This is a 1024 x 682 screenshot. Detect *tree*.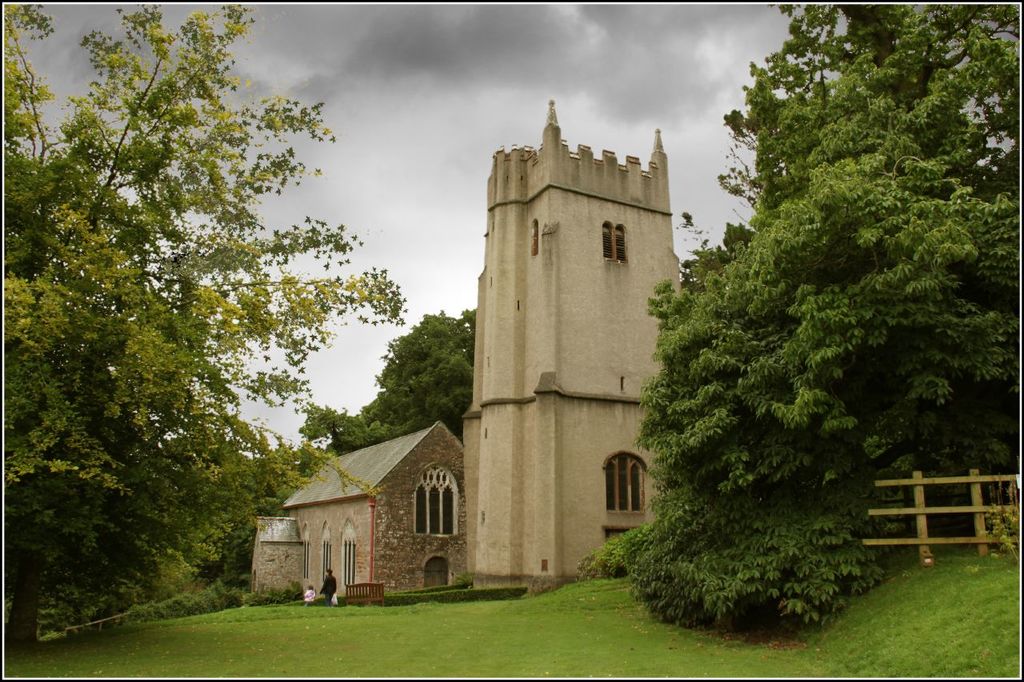
box=[630, 0, 1021, 548].
